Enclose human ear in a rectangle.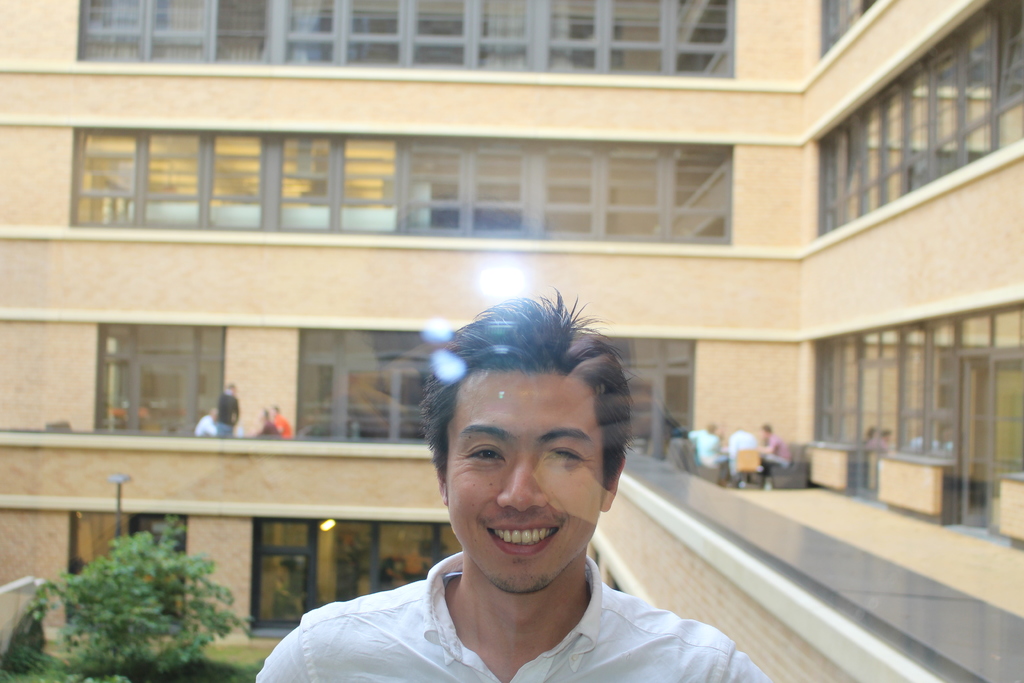
<box>600,457,626,515</box>.
